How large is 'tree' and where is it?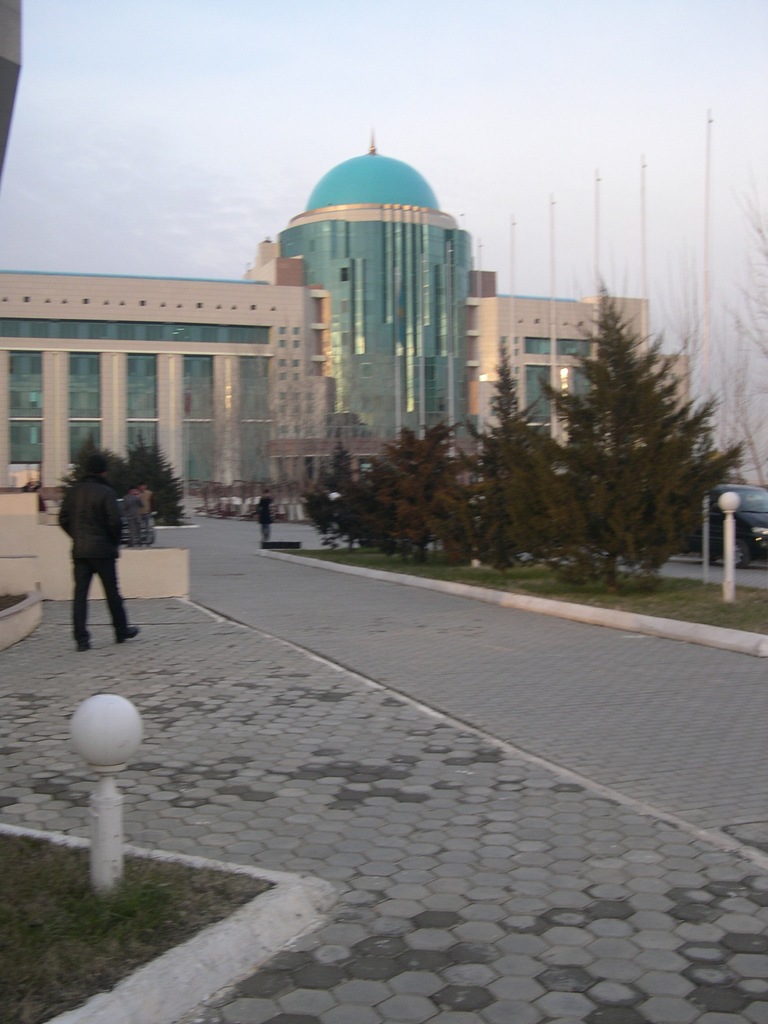
Bounding box: locate(708, 199, 767, 504).
